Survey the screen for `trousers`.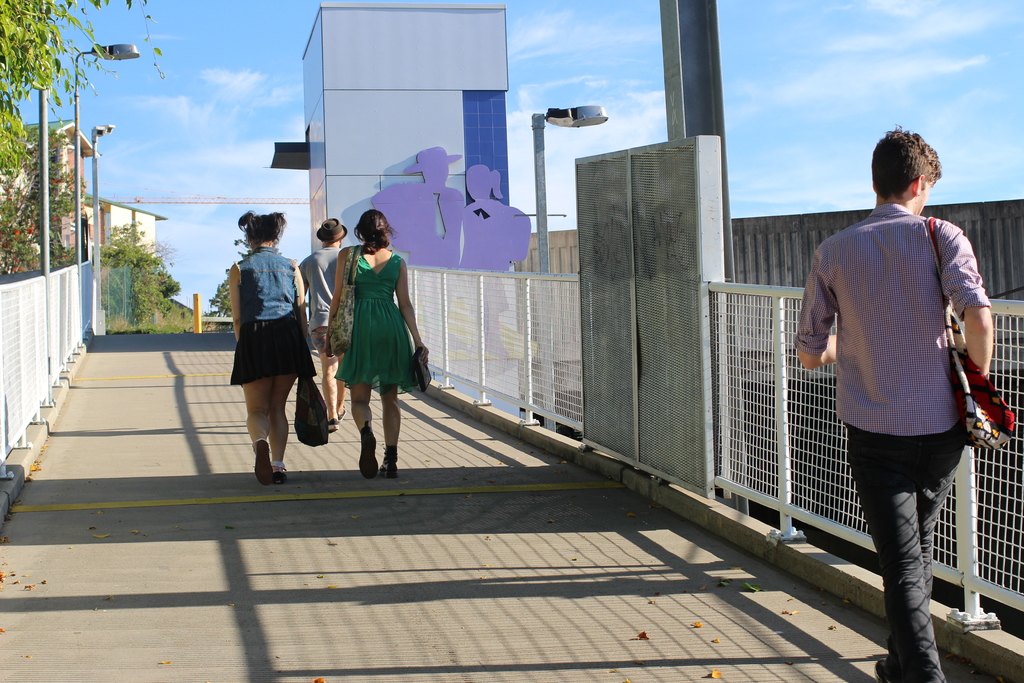
Survey found: bbox(866, 437, 963, 666).
